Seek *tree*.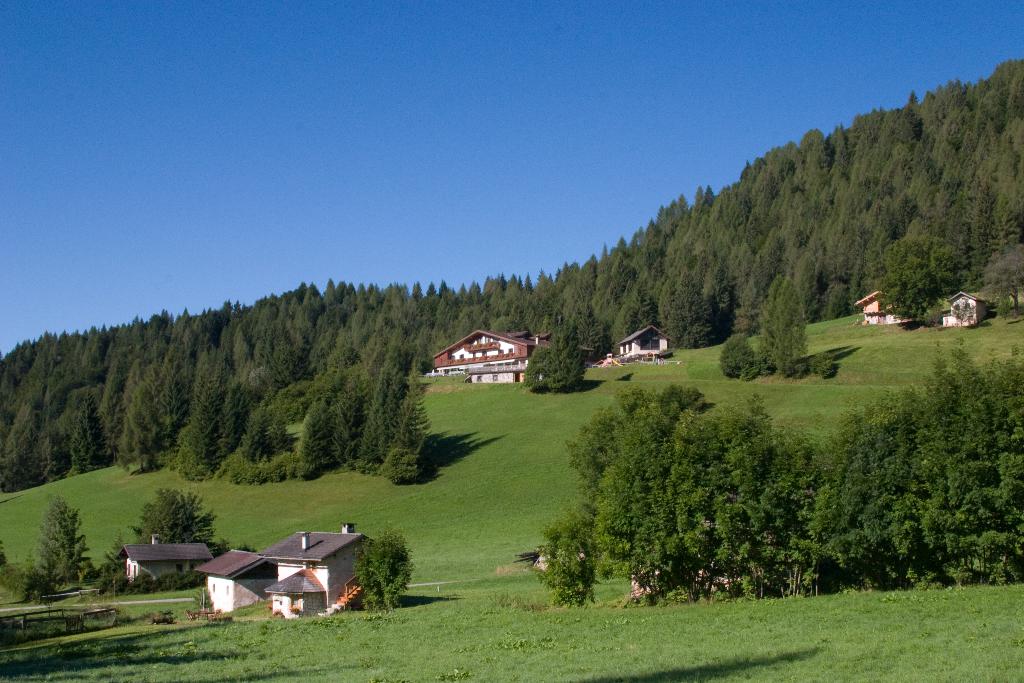
box=[337, 366, 375, 461].
